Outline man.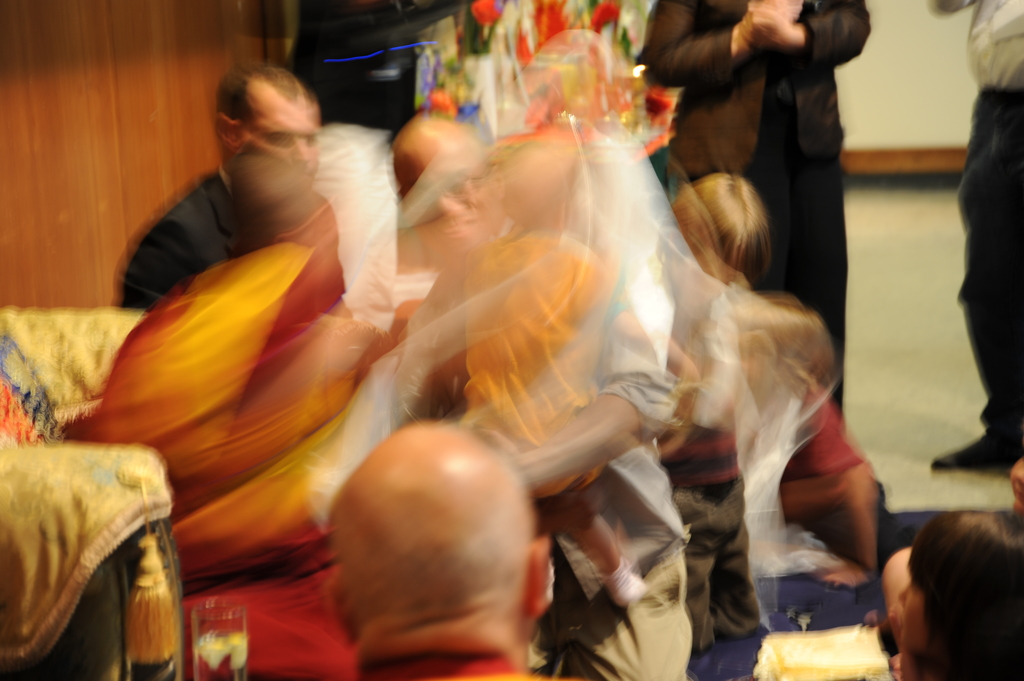
Outline: select_region(636, 0, 872, 414).
